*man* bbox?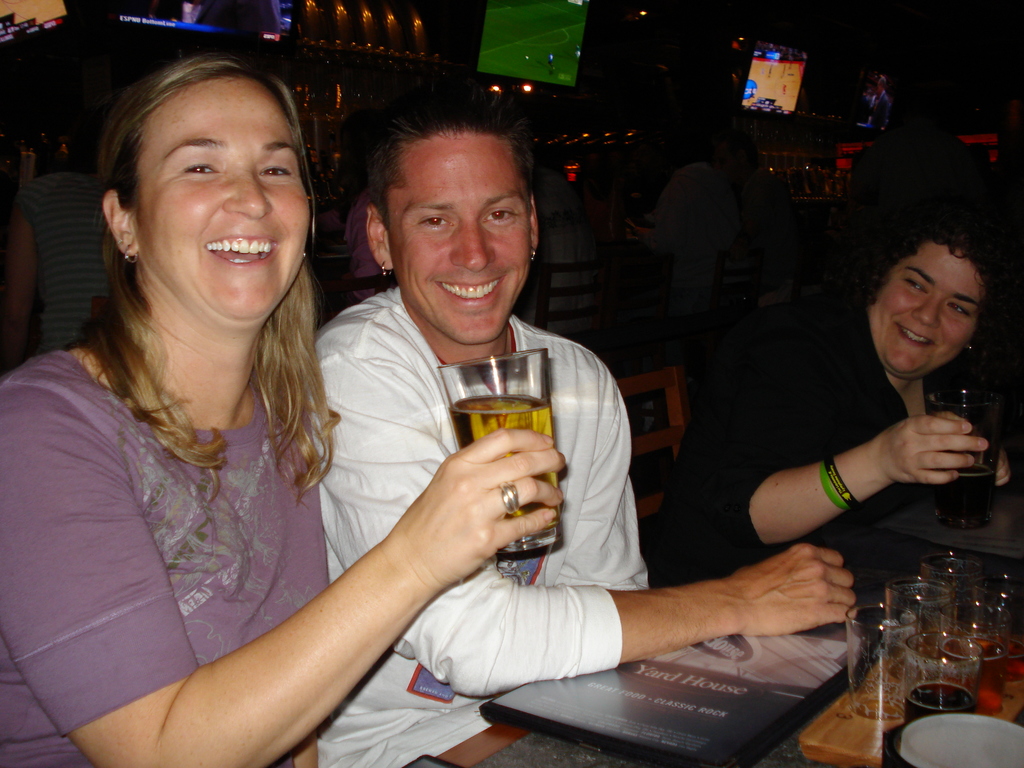
<region>171, 118, 808, 755</region>
